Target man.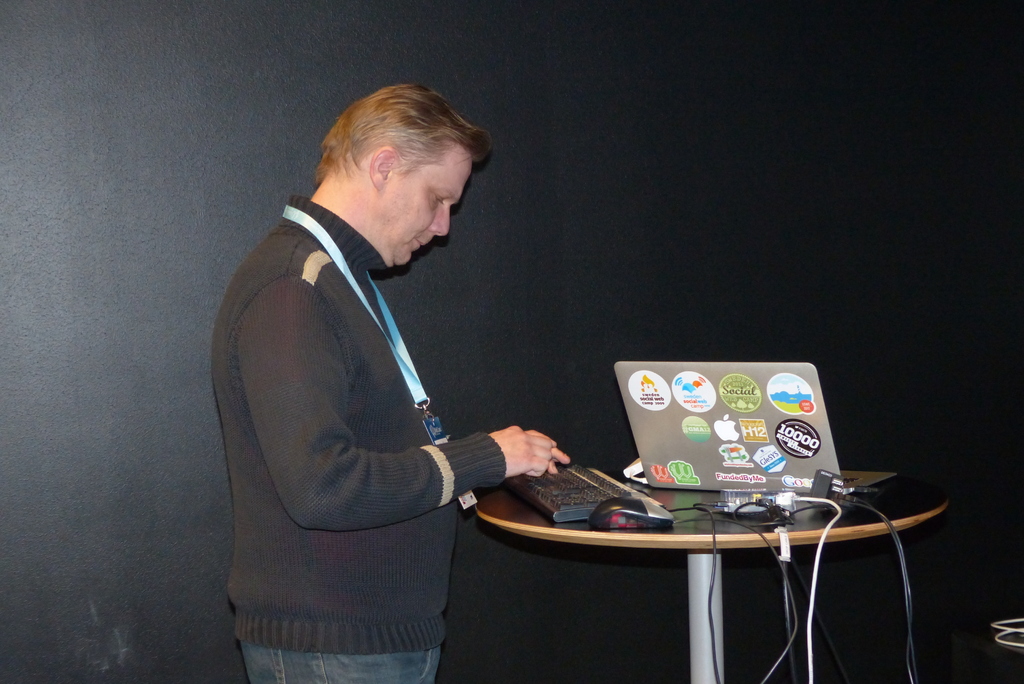
Target region: <bbox>216, 48, 553, 665</bbox>.
